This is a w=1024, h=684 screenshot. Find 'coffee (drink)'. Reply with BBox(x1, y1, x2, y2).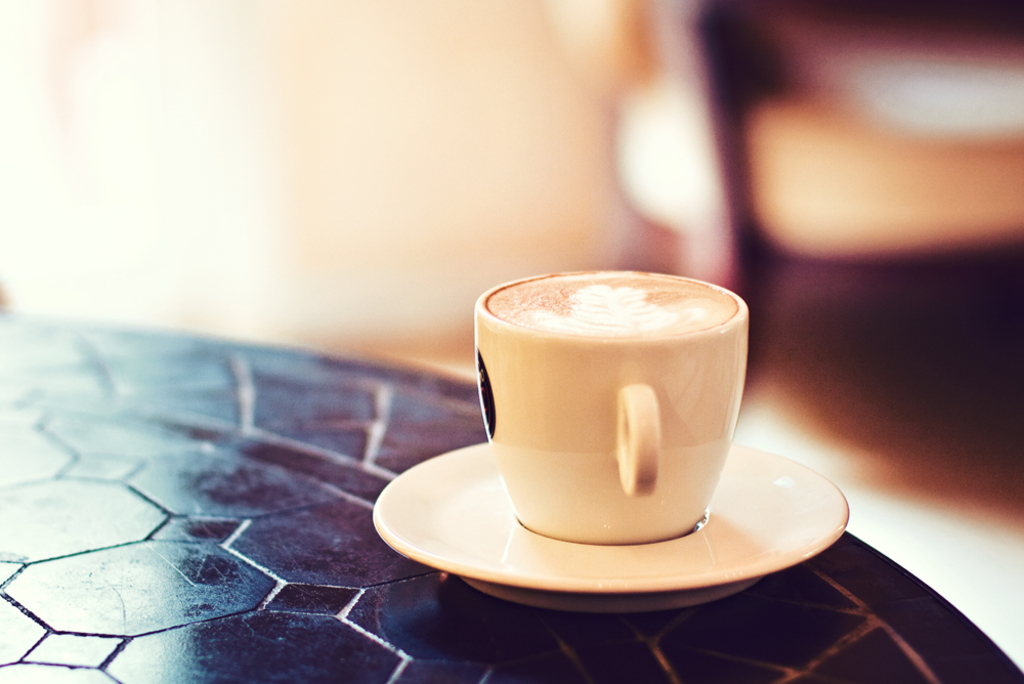
BBox(481, 279, 757, 562).
